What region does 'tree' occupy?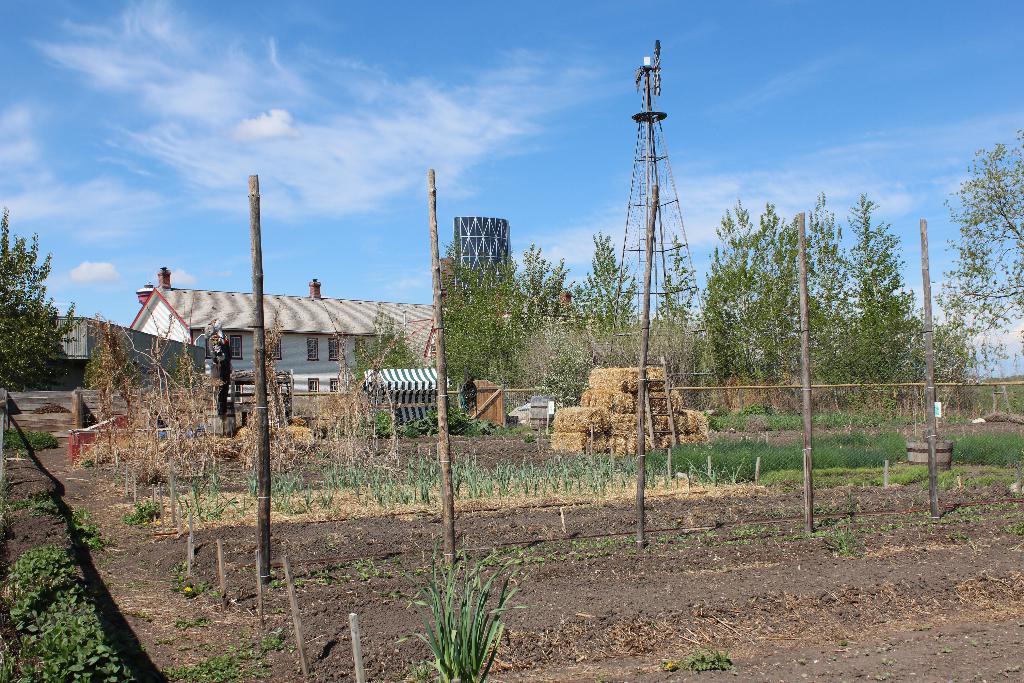
928,124,1023,377.
